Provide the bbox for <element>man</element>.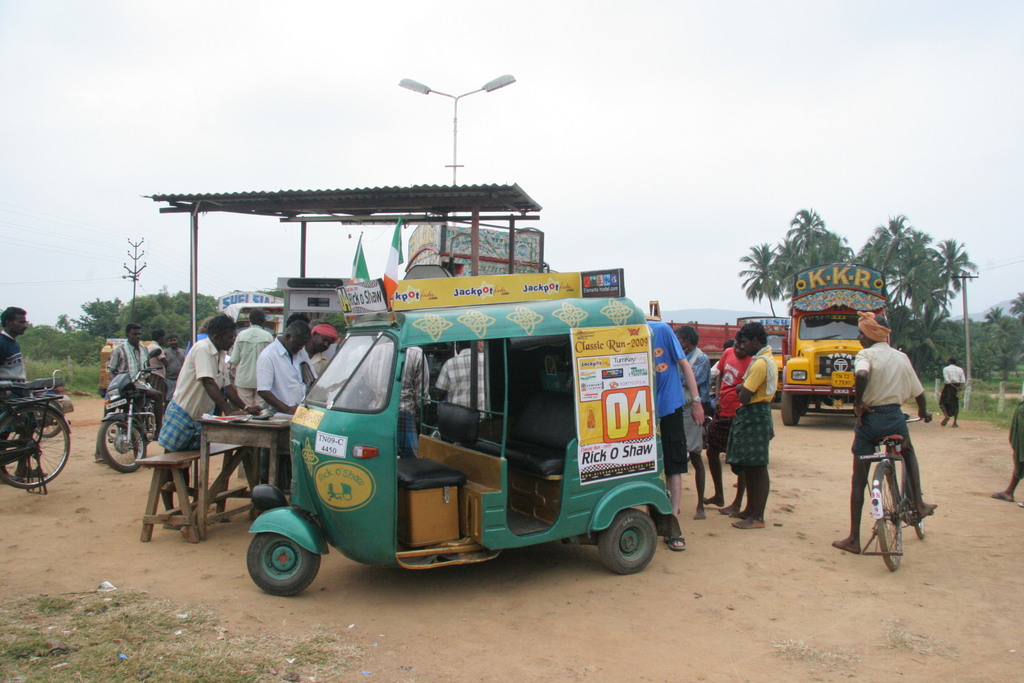
rect(152, 313, 236, 529).
